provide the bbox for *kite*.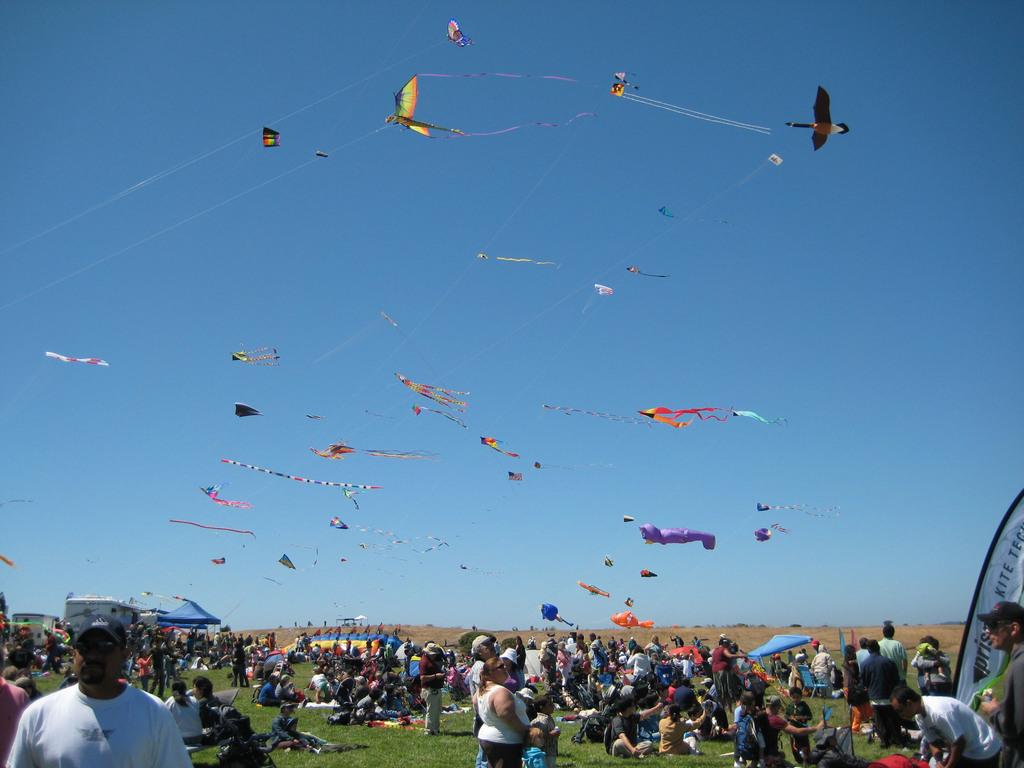
<box>218,455,387,511</box>.
